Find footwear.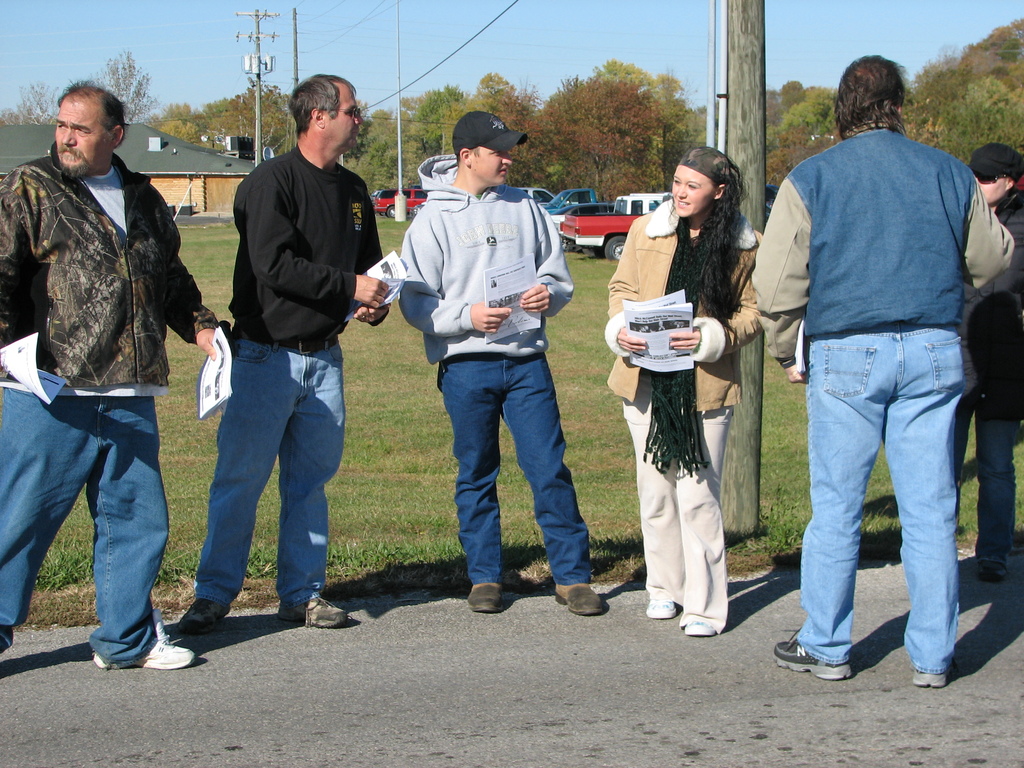
[x1=641, y1=590, x2=682, y2=618].
